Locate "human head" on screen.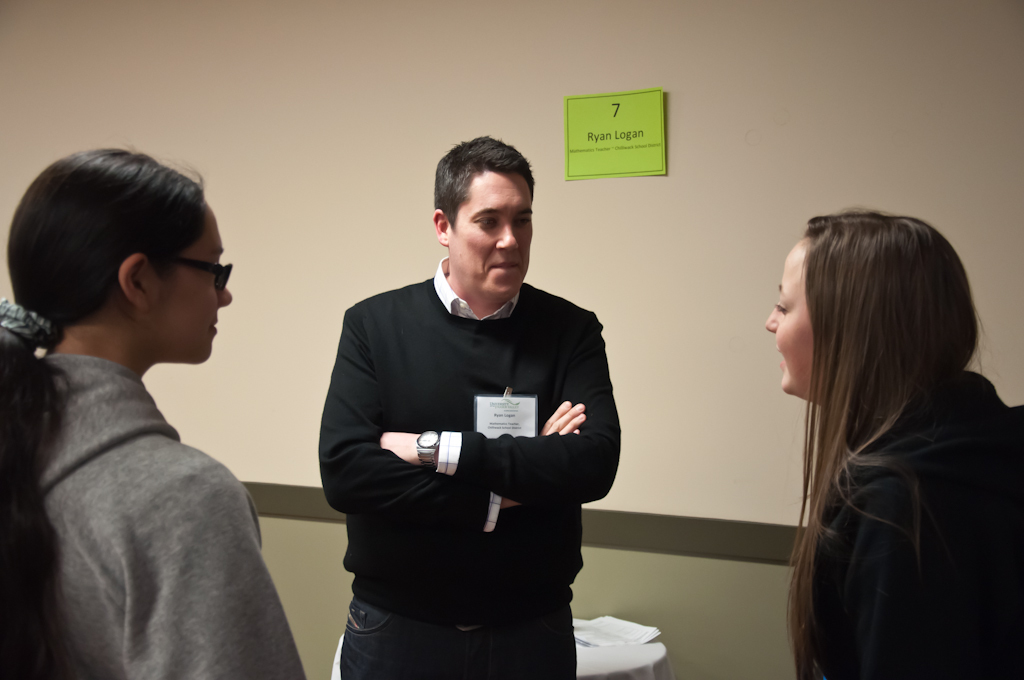
On screen at l=428, t=136, r=534, b=296.
